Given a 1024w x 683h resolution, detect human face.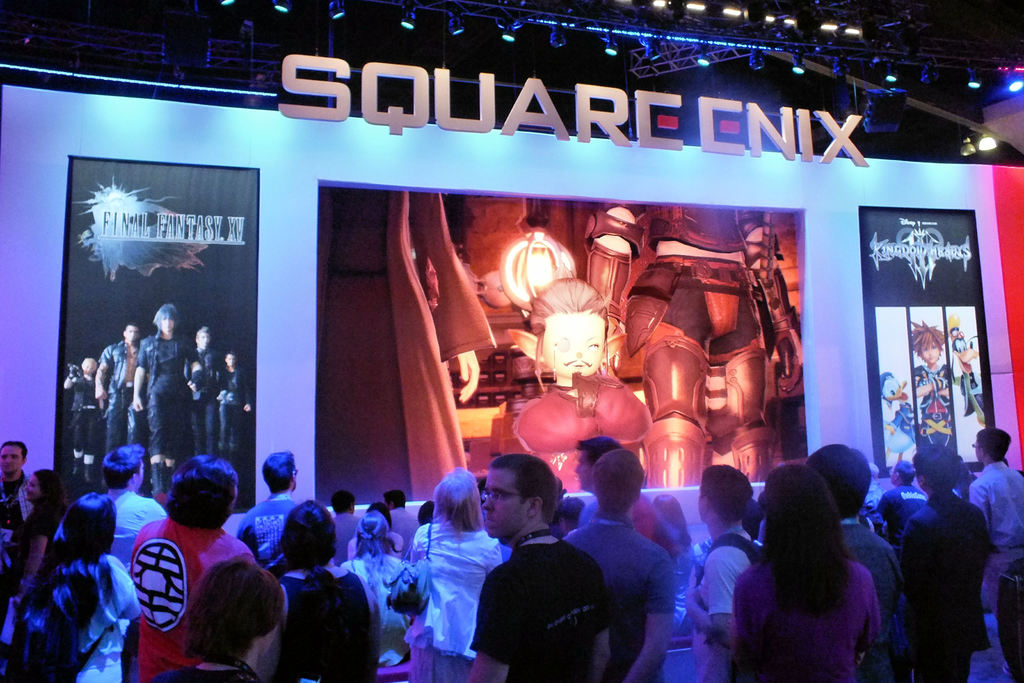
575,448,591,490.
